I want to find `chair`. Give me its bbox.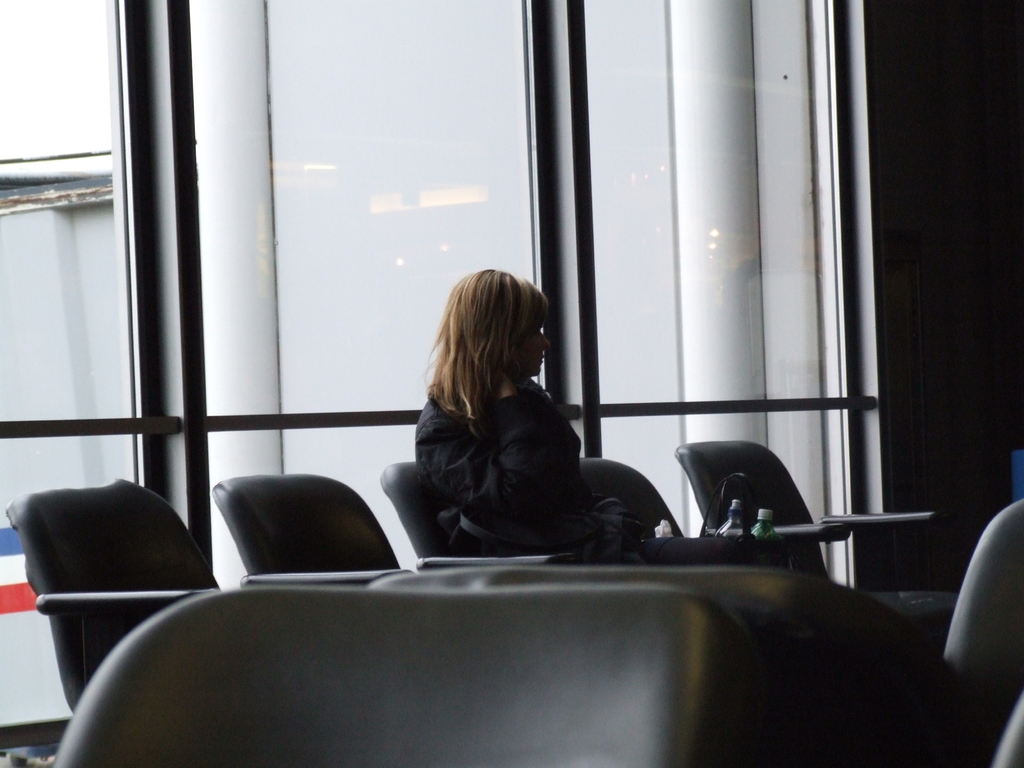
bbox=[5, 476, 218, 708].
